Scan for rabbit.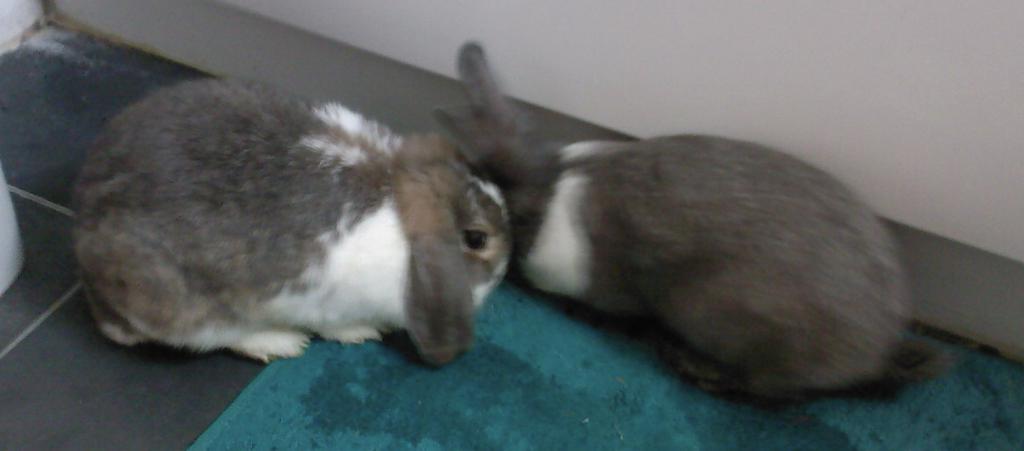
Scan result: l=66, t=71, r=512, b=367.
